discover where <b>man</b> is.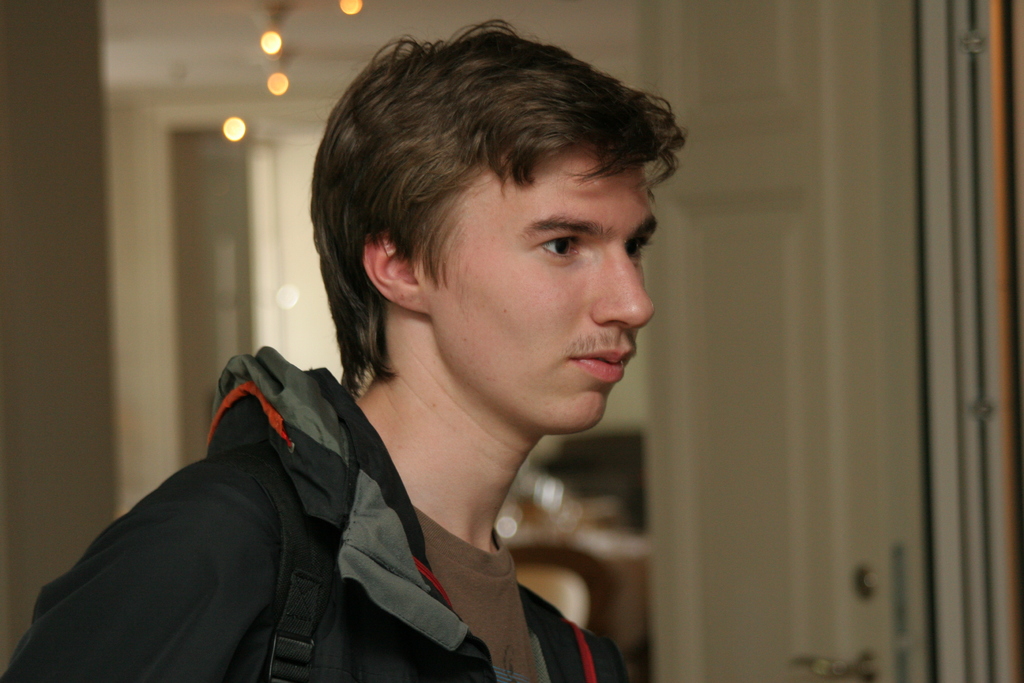
Discovered at detection(0, 20, 689, 682).
